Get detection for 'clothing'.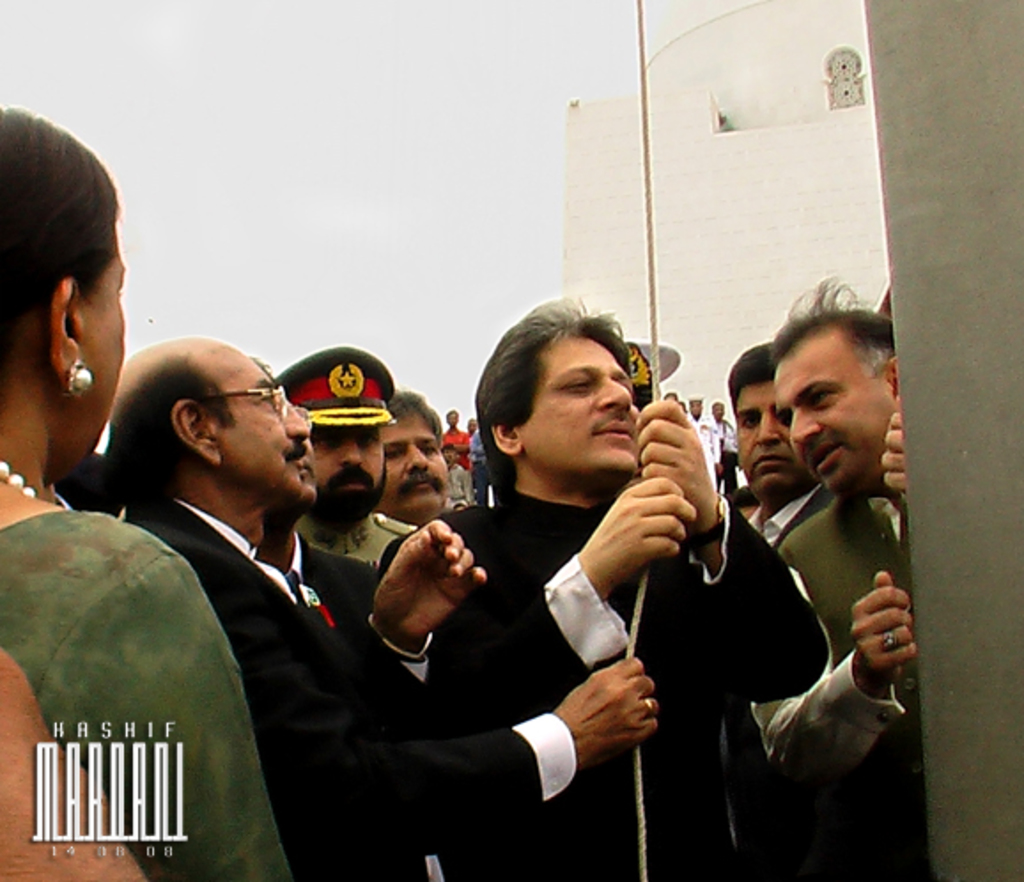
Detection: x1=129, y1=498, x2=578, y2=880.
